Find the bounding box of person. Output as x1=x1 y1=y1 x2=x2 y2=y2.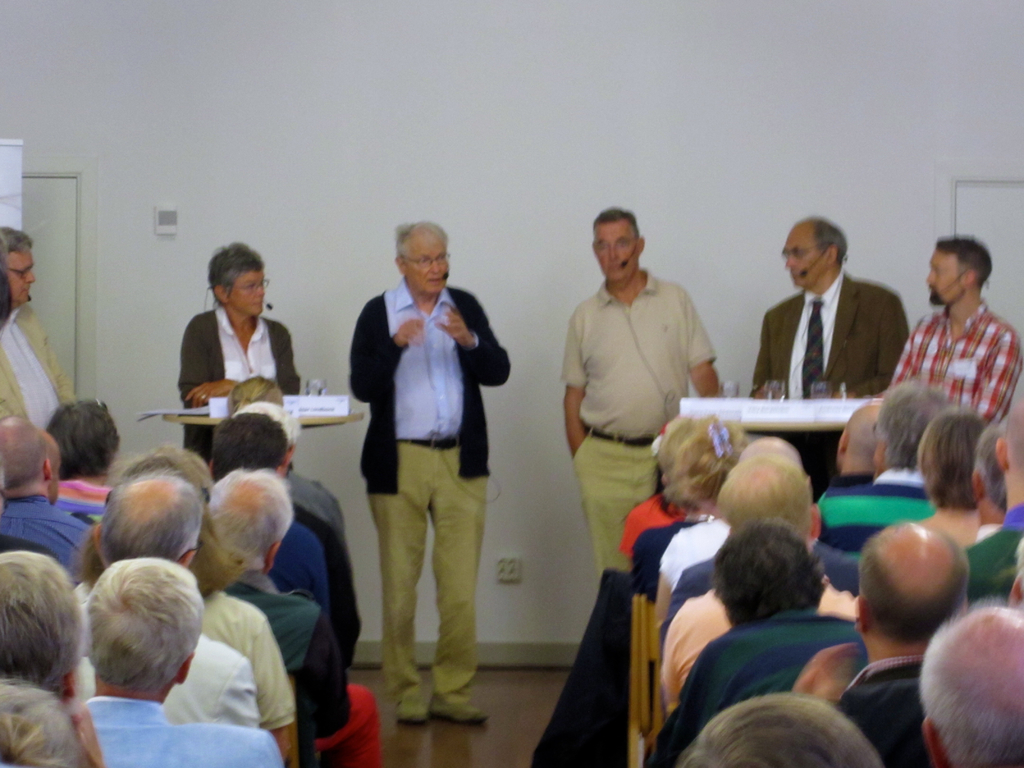
x1=751 y1=220 x2=910 y2=500.
